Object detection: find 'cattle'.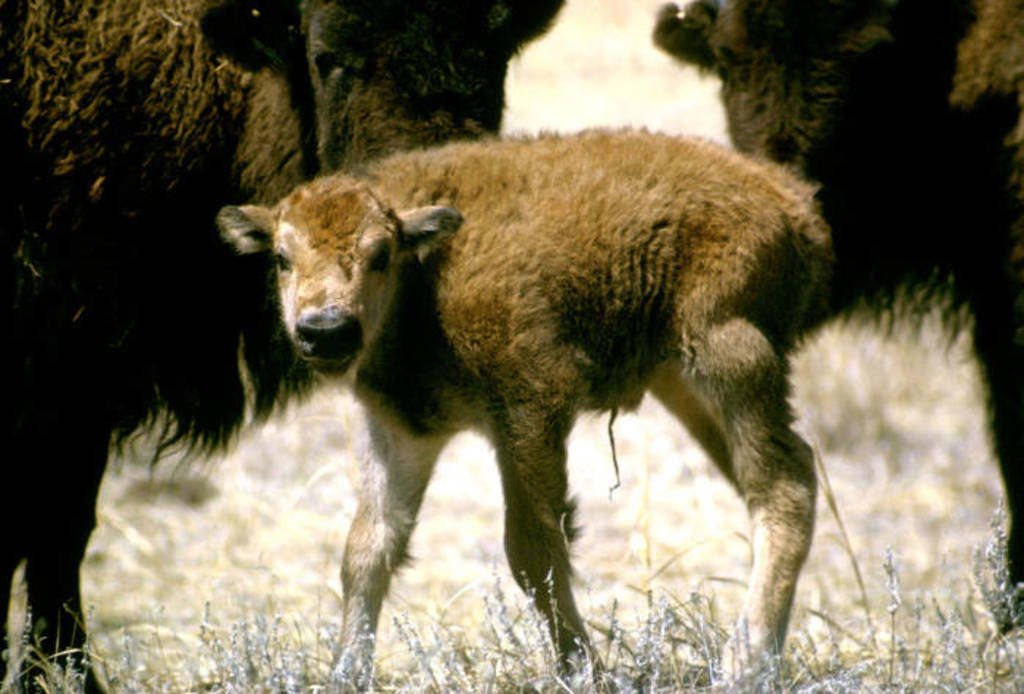
224 123 839 693.
